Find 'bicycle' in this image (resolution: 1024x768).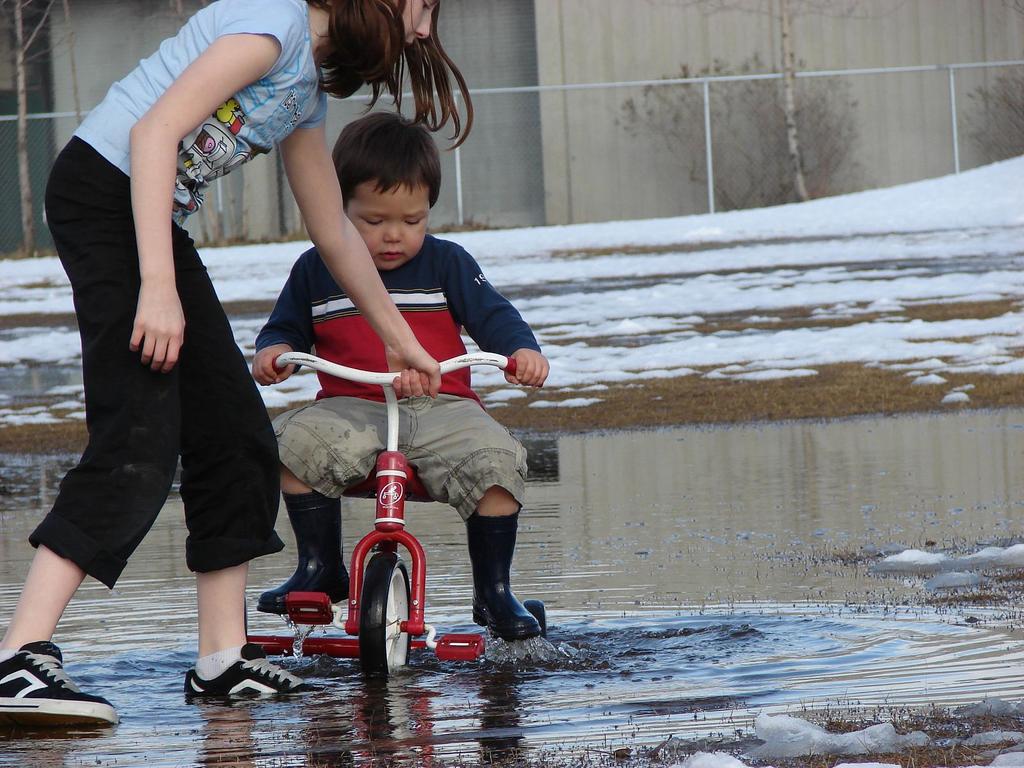
bbox=(265, 314, 522, 667).
